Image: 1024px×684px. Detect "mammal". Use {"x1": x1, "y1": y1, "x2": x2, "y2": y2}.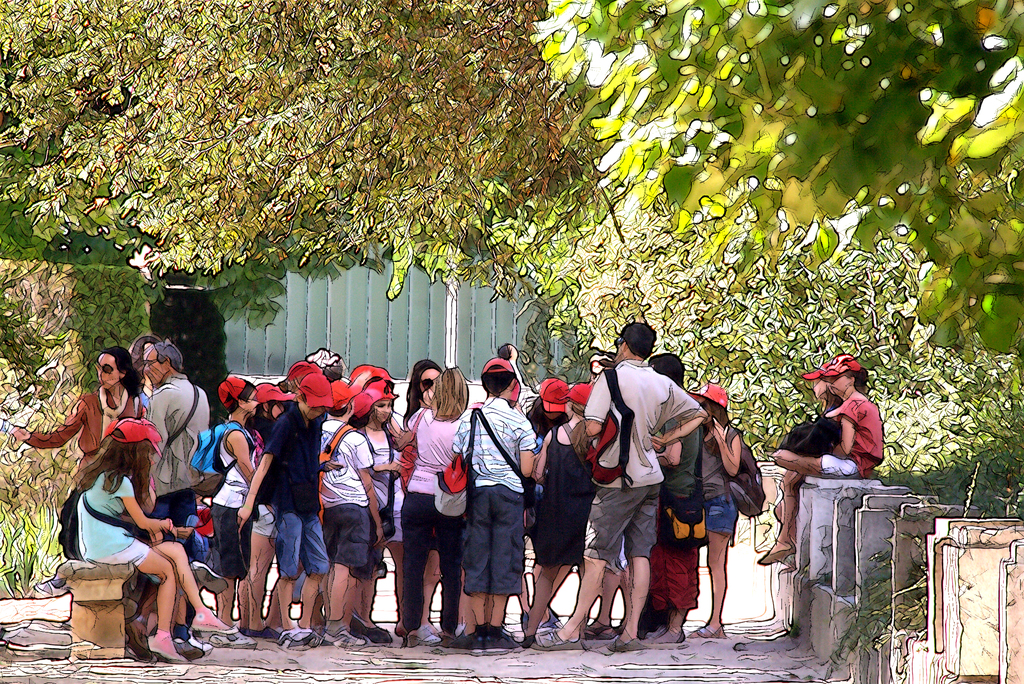
{"x1": 355, "y1": 384, "x2": 400, "y2": 642}.
